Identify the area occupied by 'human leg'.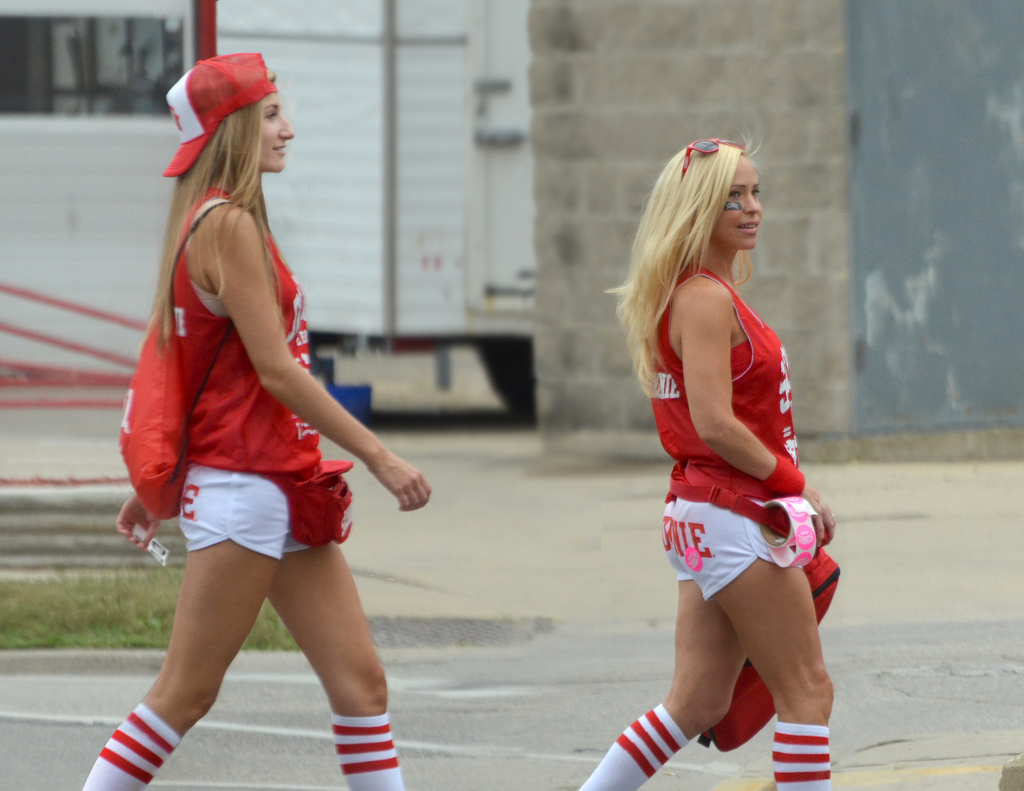
Area: x1=273 y1=537 x2=404 y2=790.
